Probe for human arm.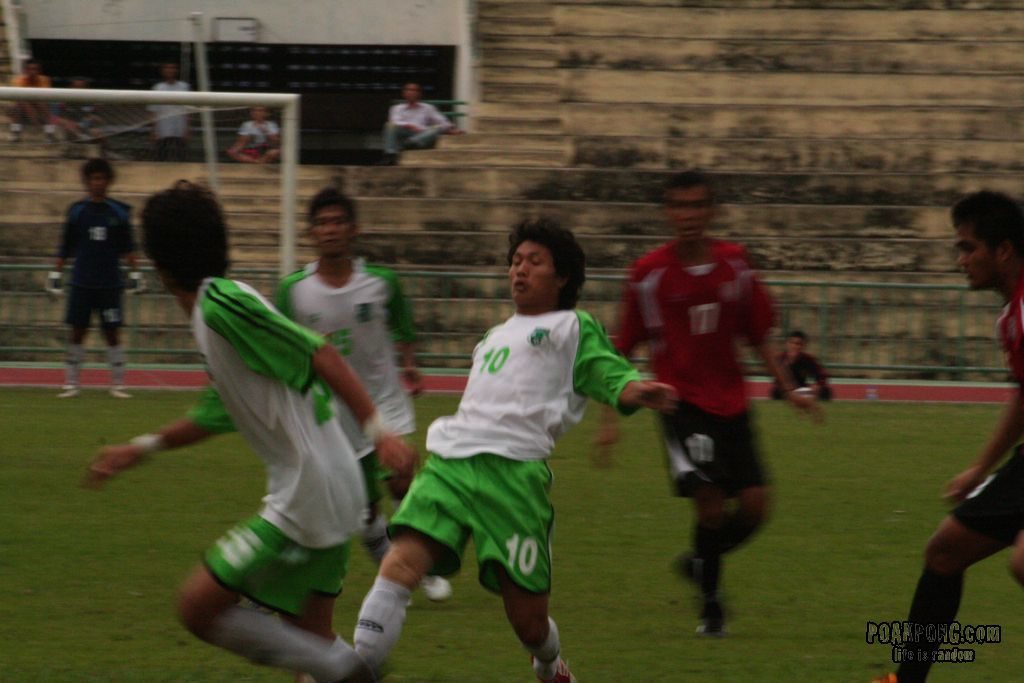
Probe result: crop(83, 384, 236, 490).
